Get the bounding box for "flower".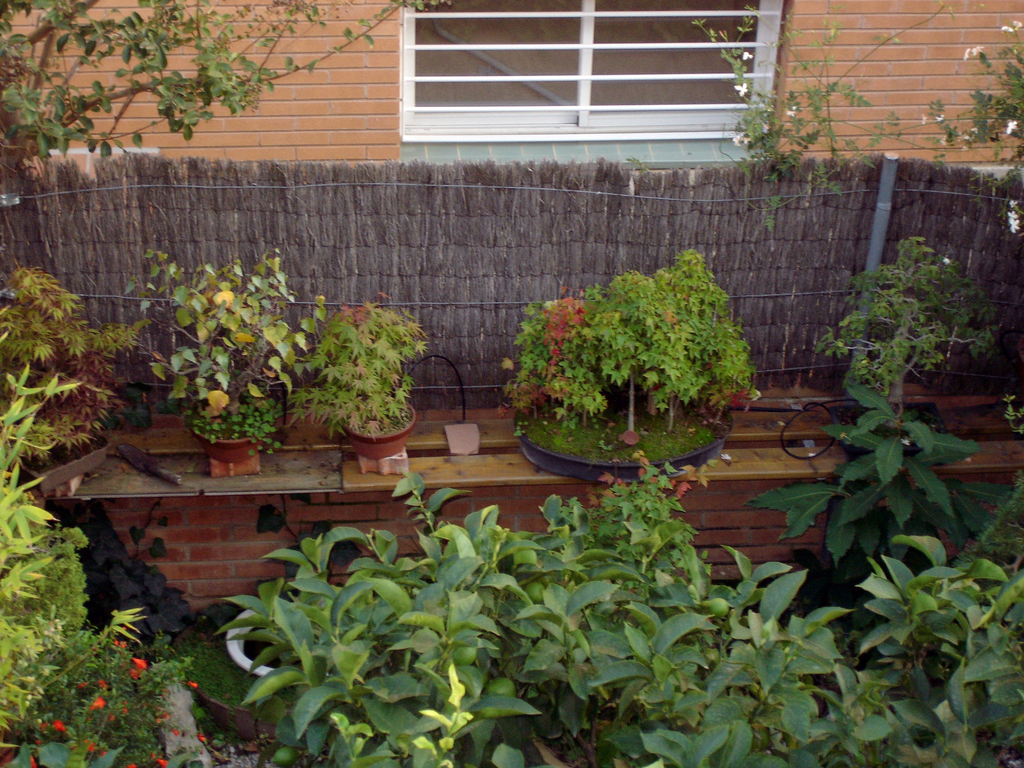
(left=131, top=655, right=150, bottom=671).
